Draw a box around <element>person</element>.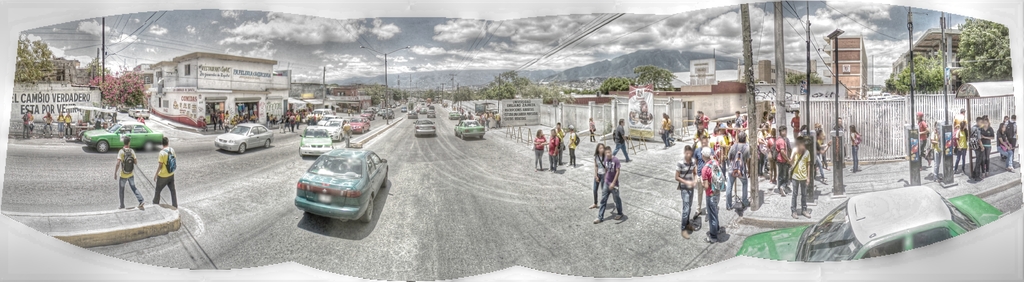
{"left": 343, "top": 122, "right": 353, "bottom": 155}.
